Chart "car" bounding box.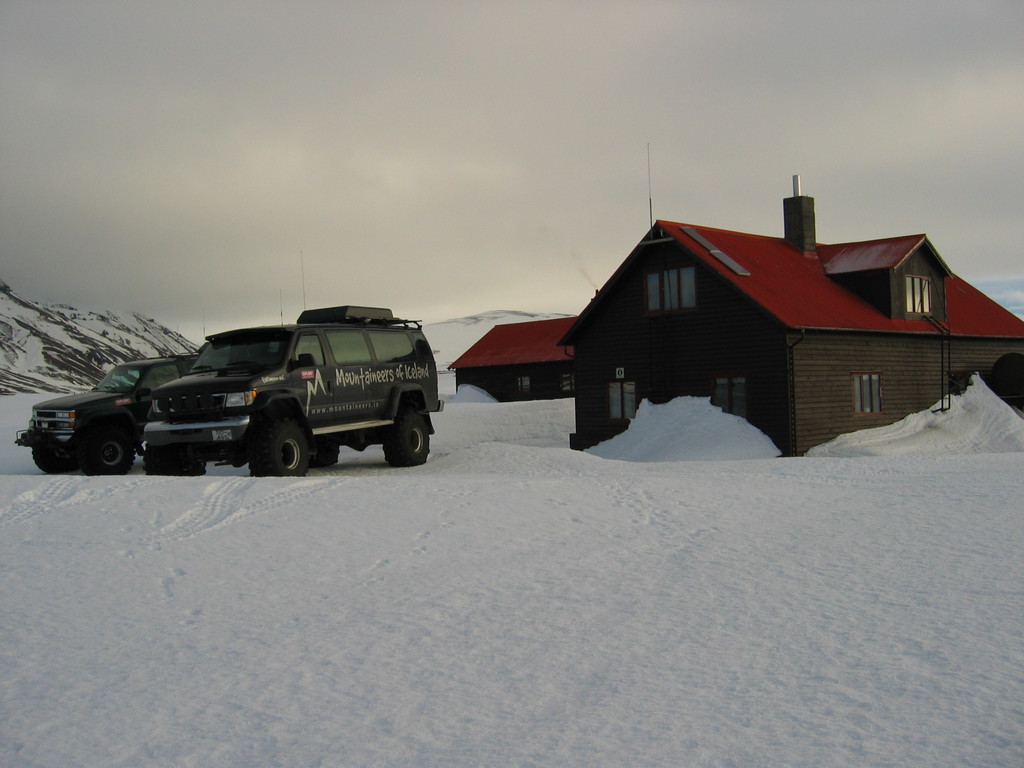
Charted: detection(144, 304, 445, 477).
